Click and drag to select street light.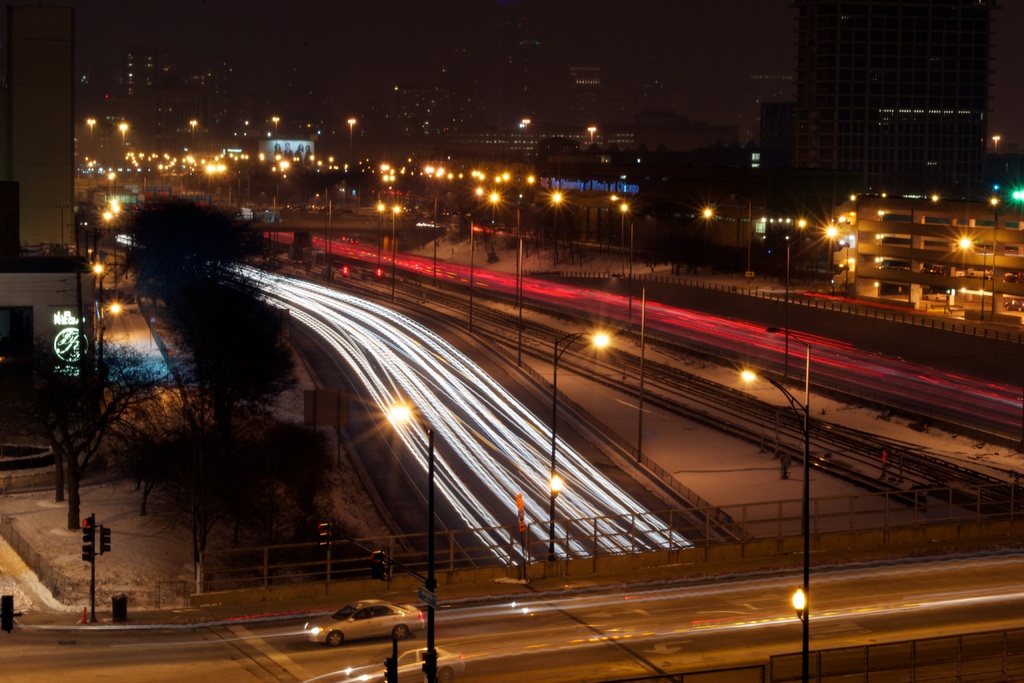
Selection: bbox=[954, 236, 982, 312].
